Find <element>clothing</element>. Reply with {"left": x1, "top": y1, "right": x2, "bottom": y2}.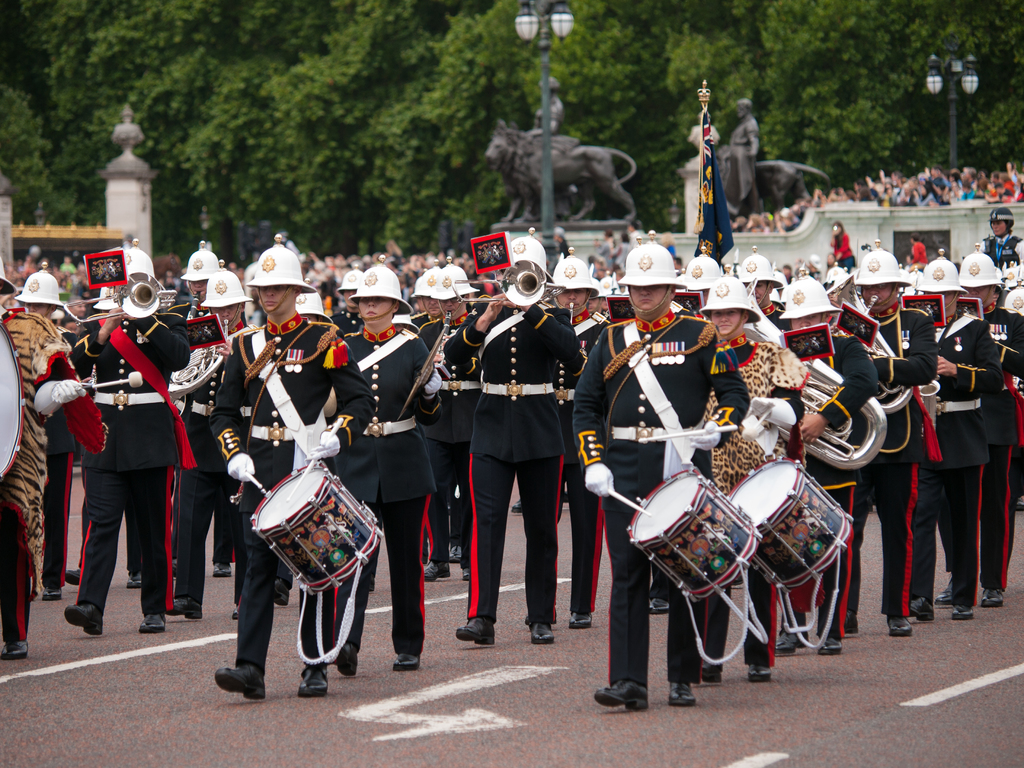
{"left": 178, "top": 319, "right": 264, "bottom": 613}.
